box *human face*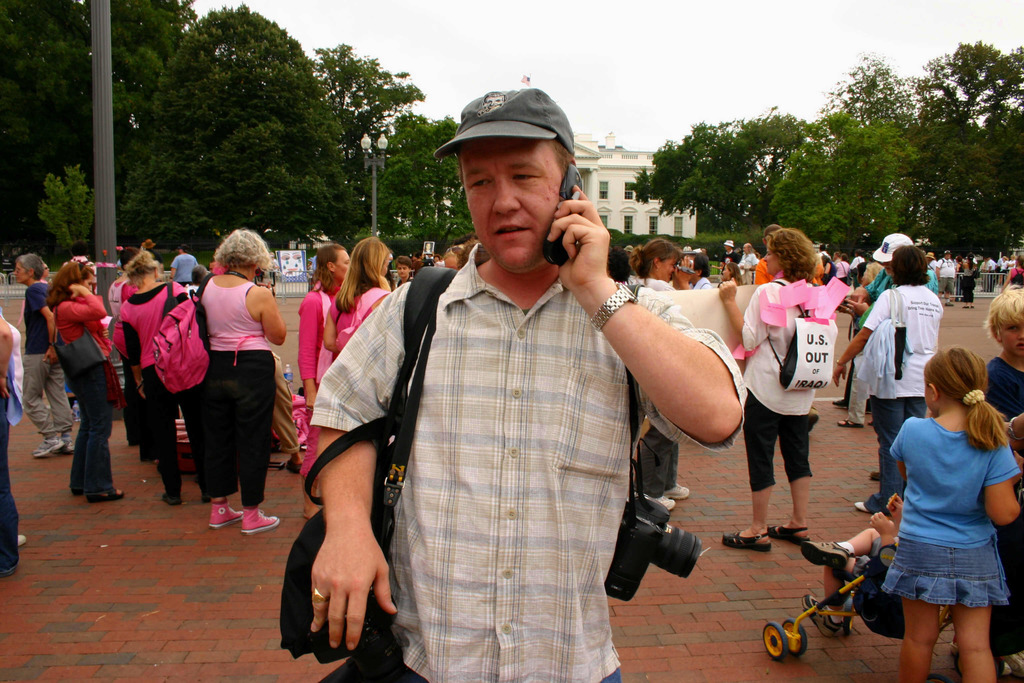
crop(659, 256, 676, 280)
